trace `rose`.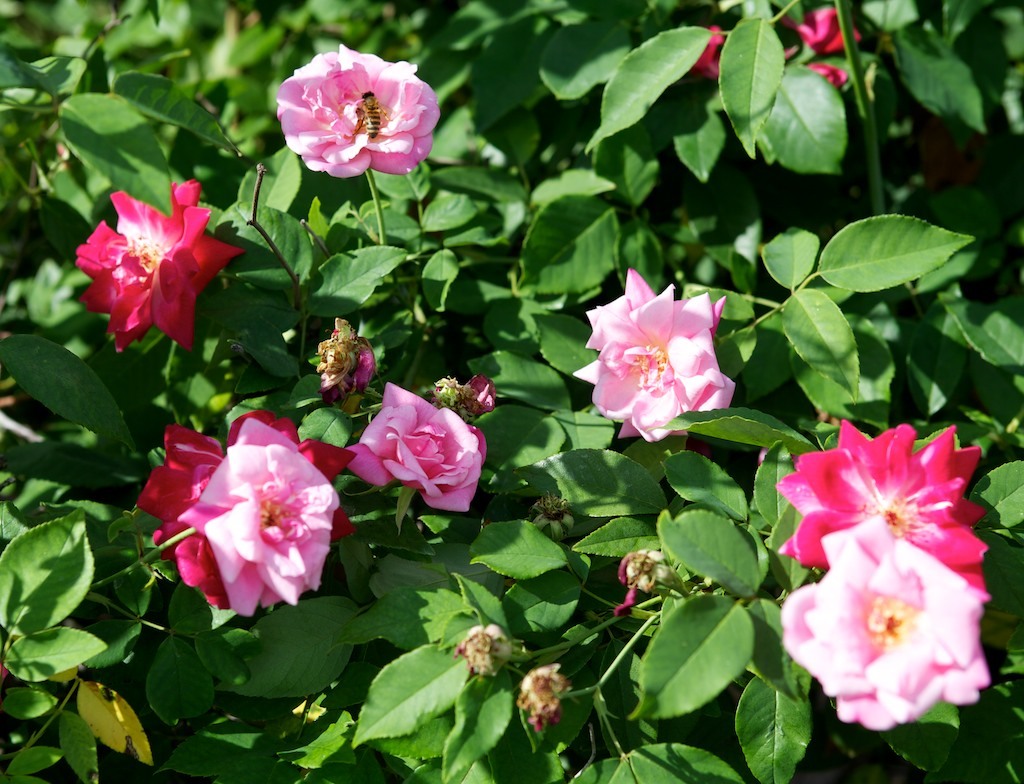
Traced to rect(571, 266, 738, 443).
